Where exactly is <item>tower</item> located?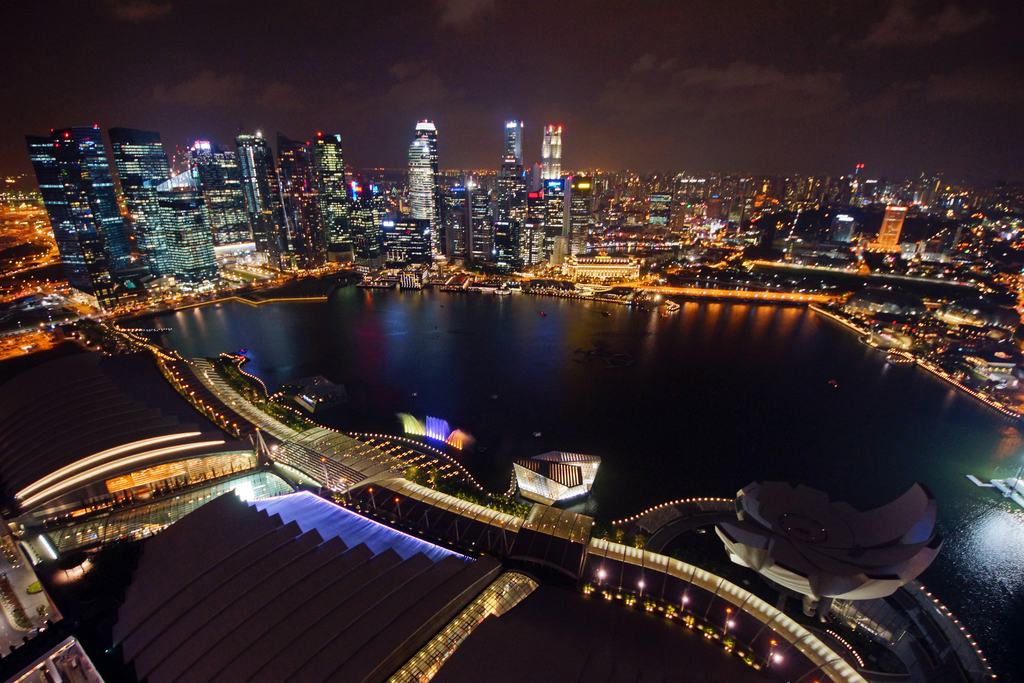
Its bounding box is left=502, top=120, right=523, bottom=163.
